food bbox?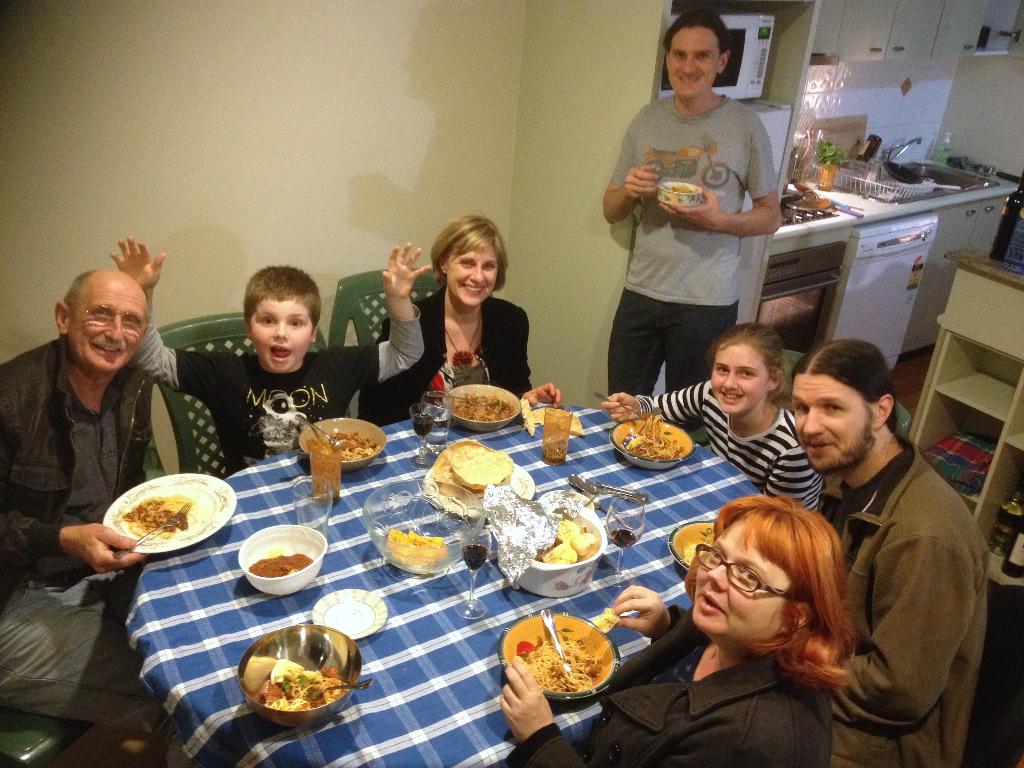
region(385, 525, 449, 568)
